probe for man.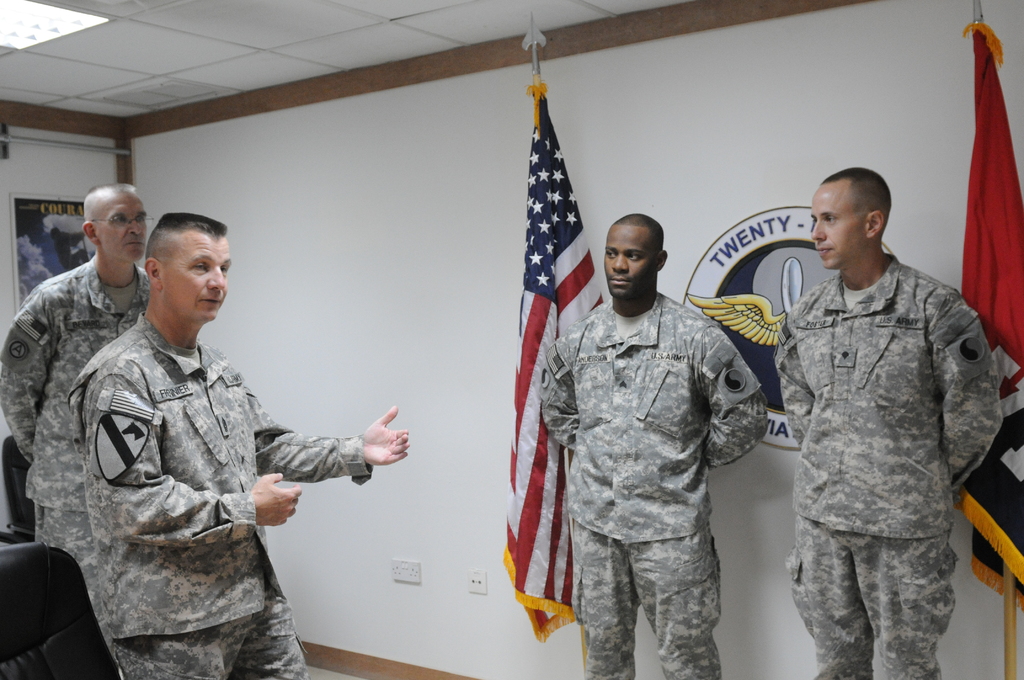
Probe result: <bbox>750, 137, 1014, 679</bbox>.
